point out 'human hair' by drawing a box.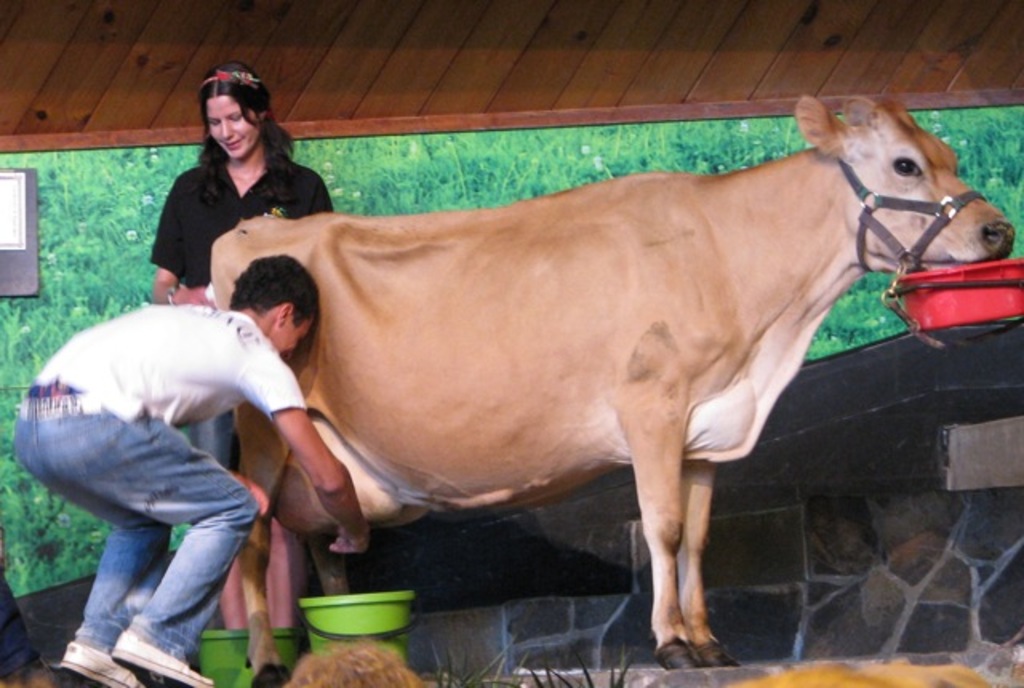
pyautogui.locateOnScreen(181, 62, 275, 216).
